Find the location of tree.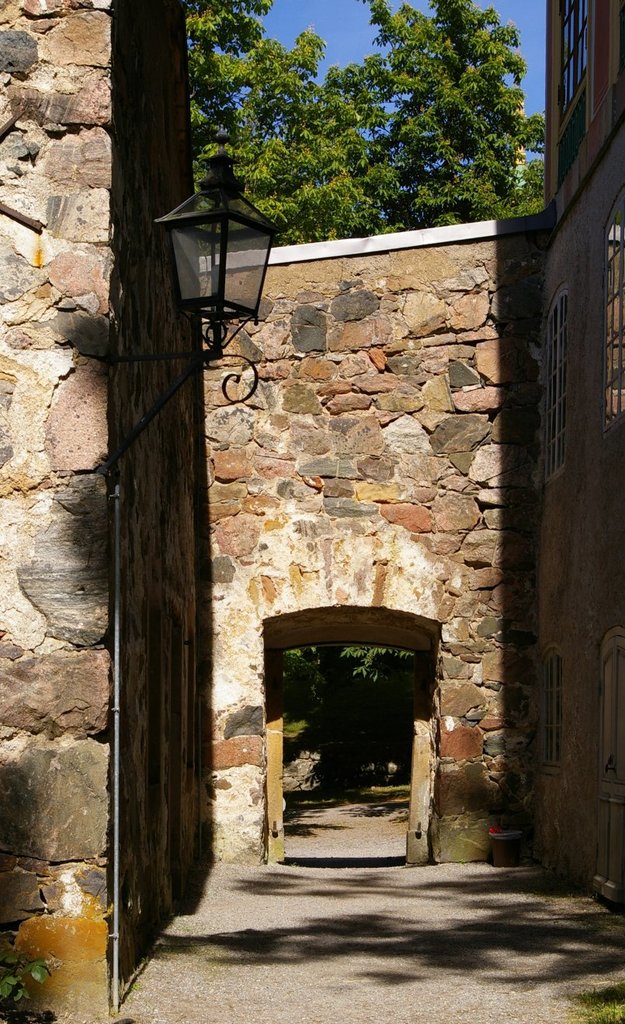
Location: {"left": 340, "top": 0, "right": 542, "bottom": 231}.
